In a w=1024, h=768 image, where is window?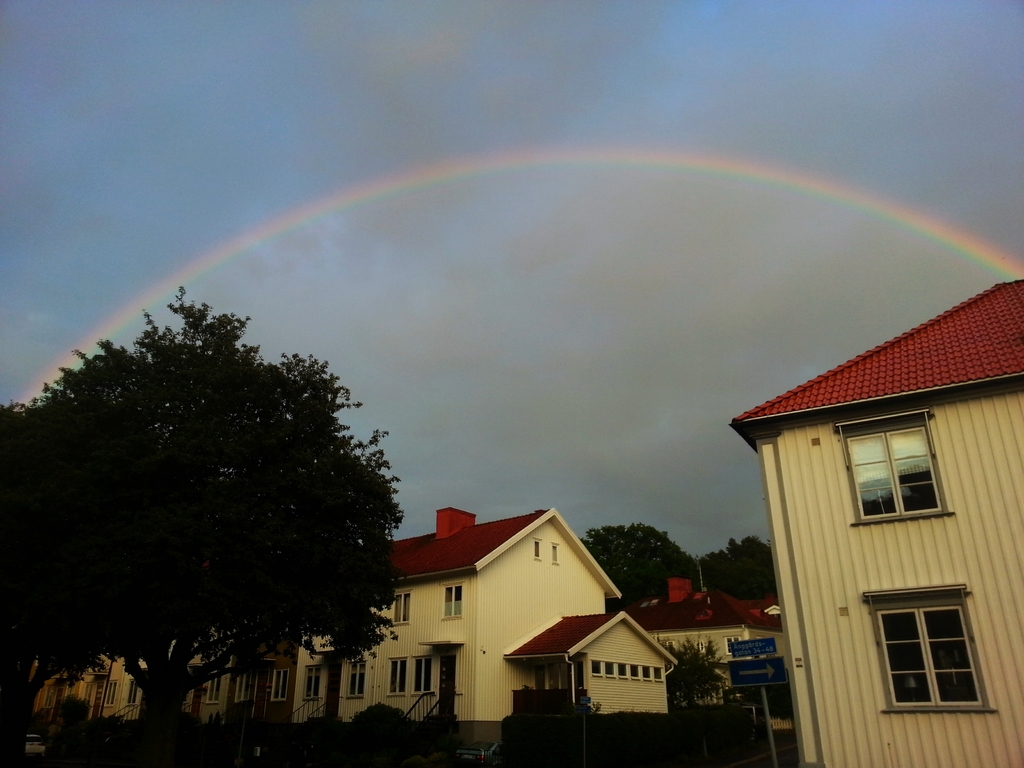
x1=413 y1=655 x2=434 y2=695.
